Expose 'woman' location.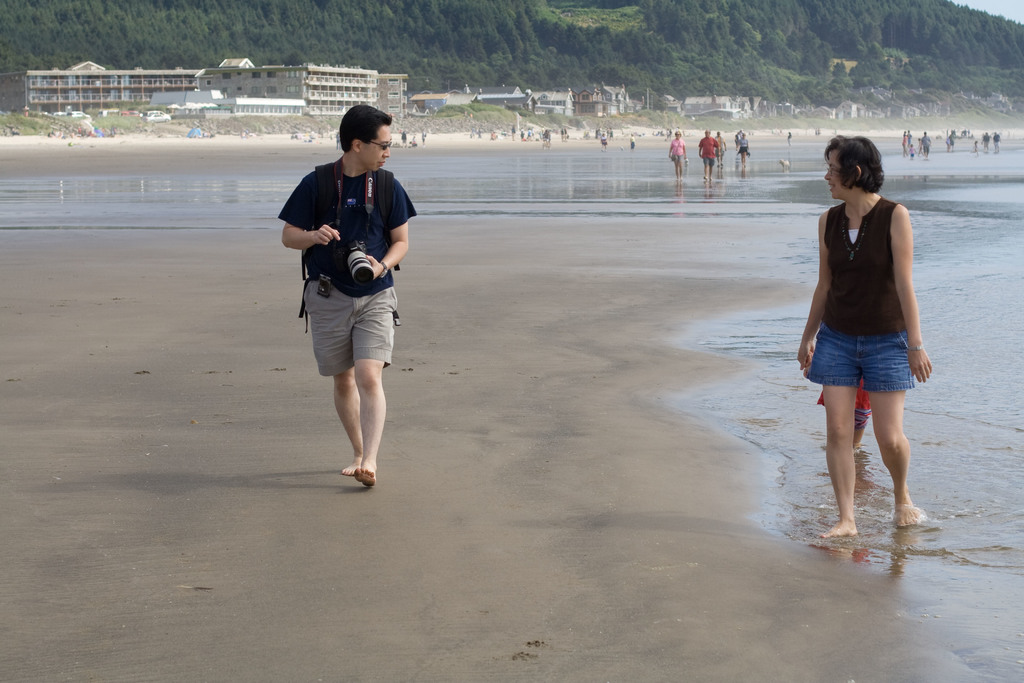
Exposed at {"x1": 797, "y1": 138, "x2": 934, "y2": 525}.
